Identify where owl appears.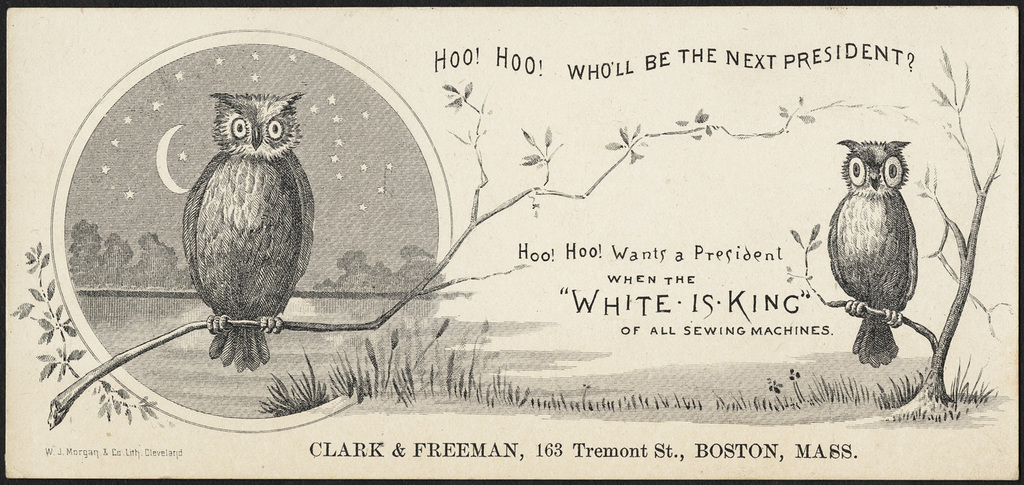
Appears at (827, 140, 920, 368).
